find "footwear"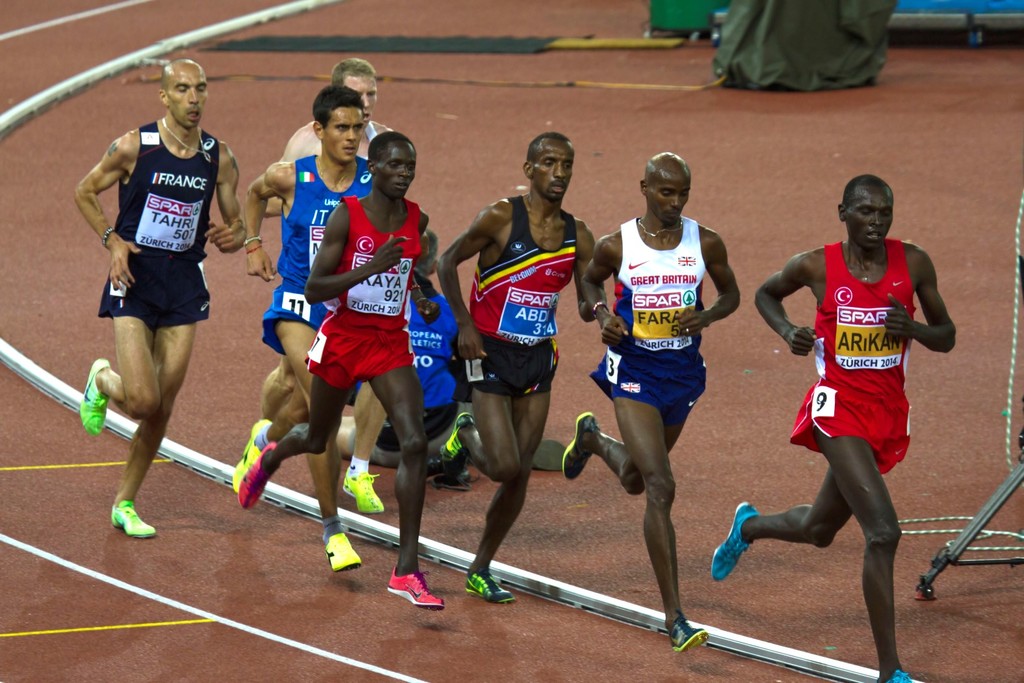
(324,529,360,572)
